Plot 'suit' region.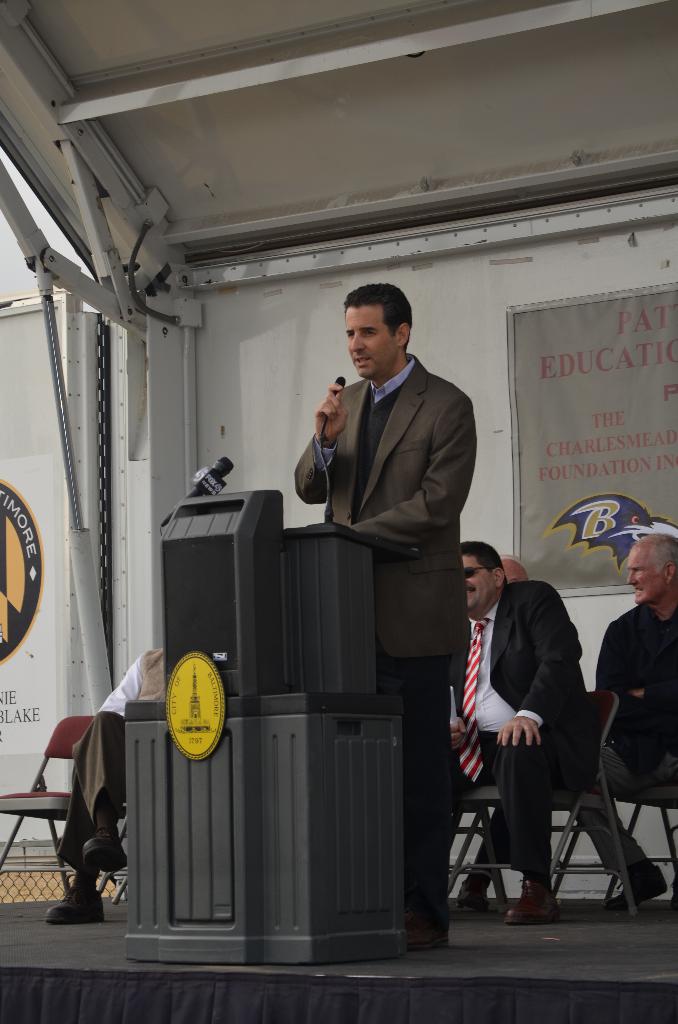
Plotted at pyautogui.locateOnScreen(289, 356, 475, 916).
